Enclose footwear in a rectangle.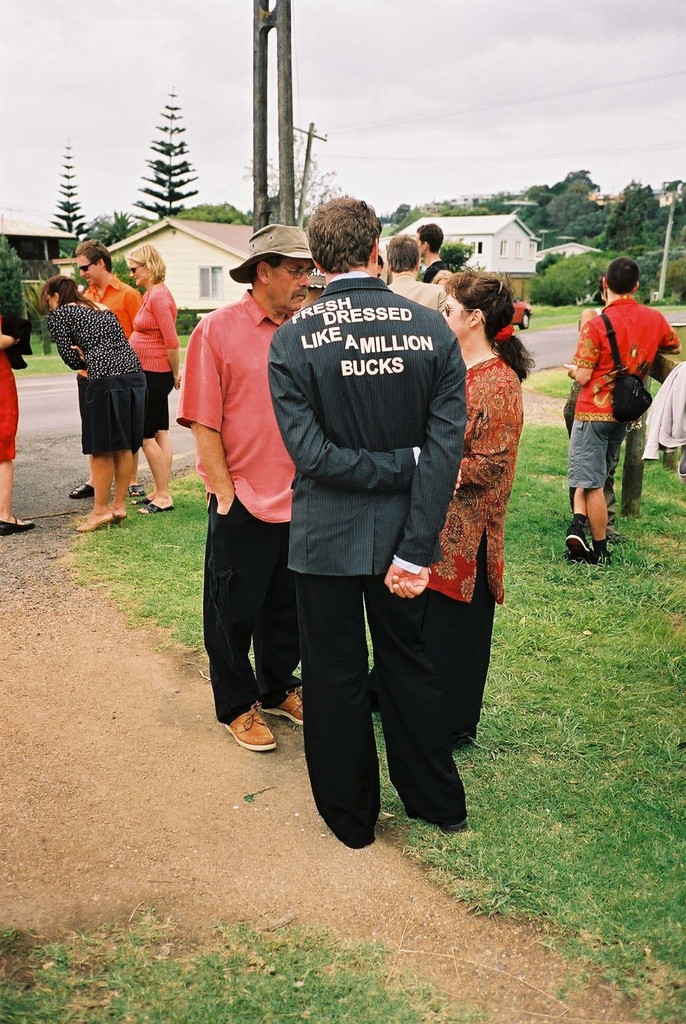
[0,515,35,533].
